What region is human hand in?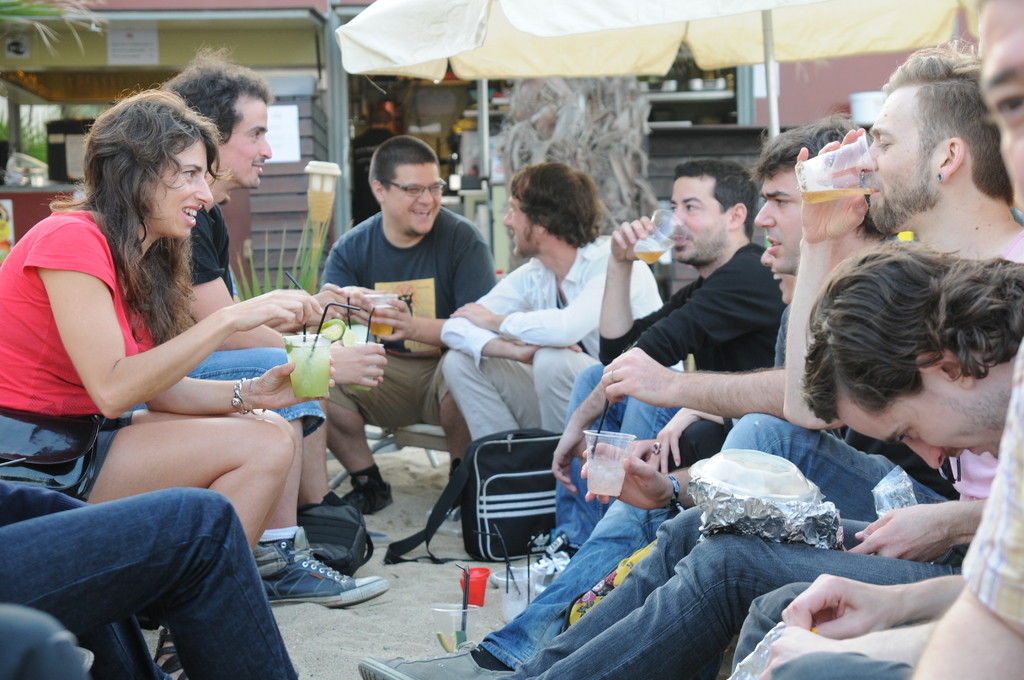
<box>610,214,657,265</box>.
